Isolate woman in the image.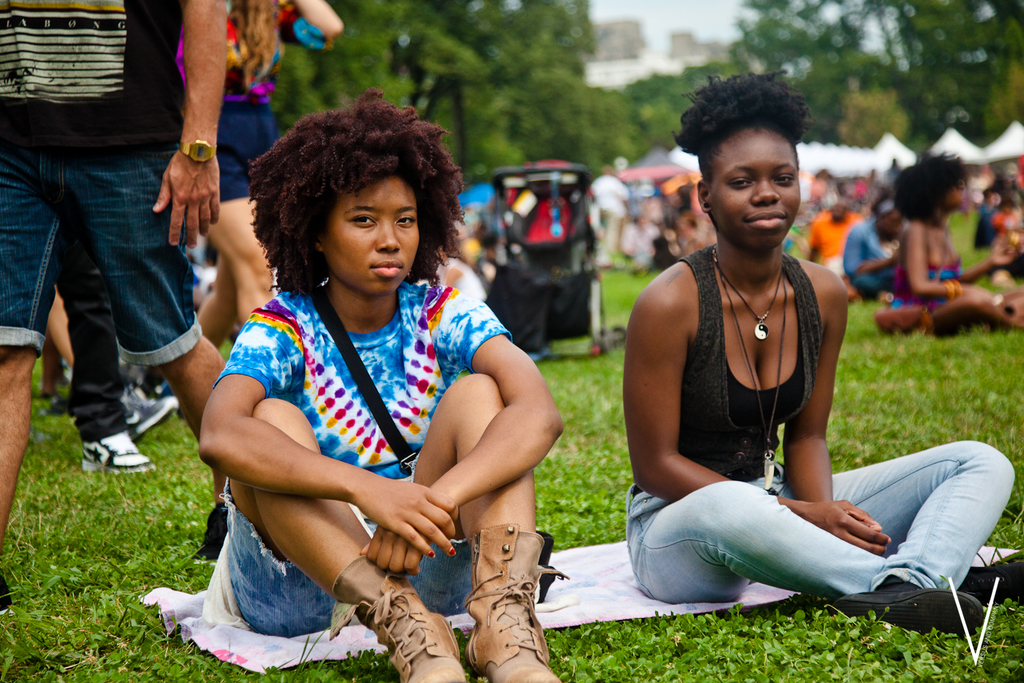
Isolated region: [x1=175, y1=0, x2=342, y2=352].
